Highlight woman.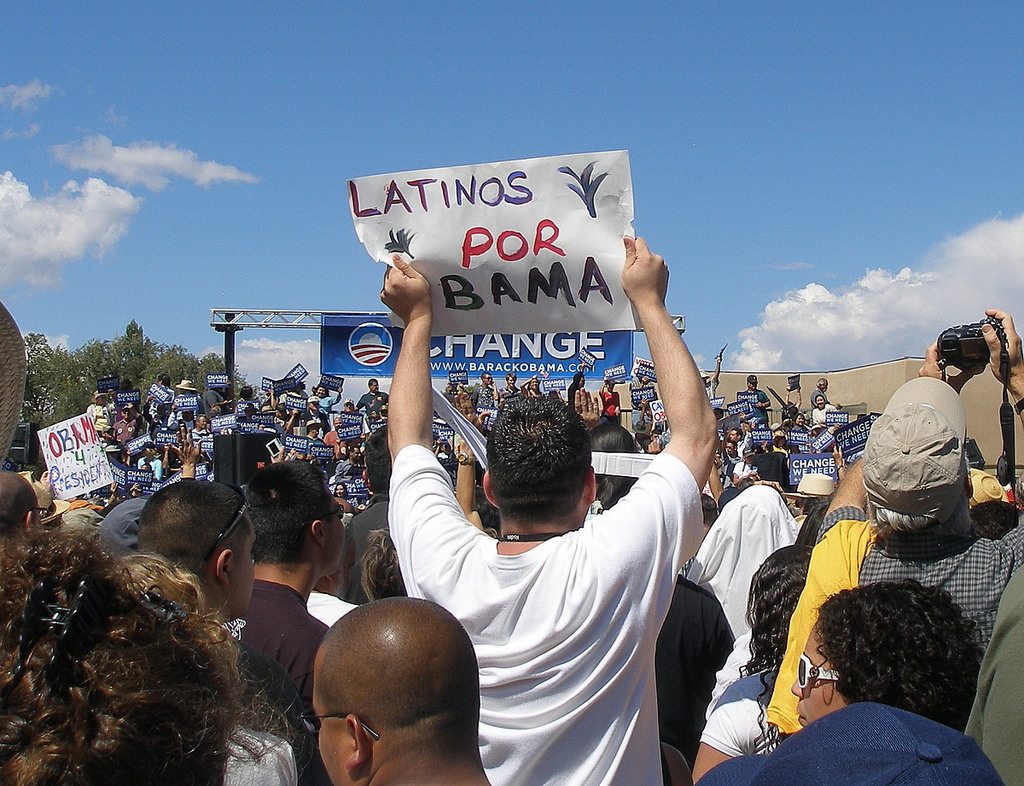
Highlighted region: detection(792, 411, 810, 432).
